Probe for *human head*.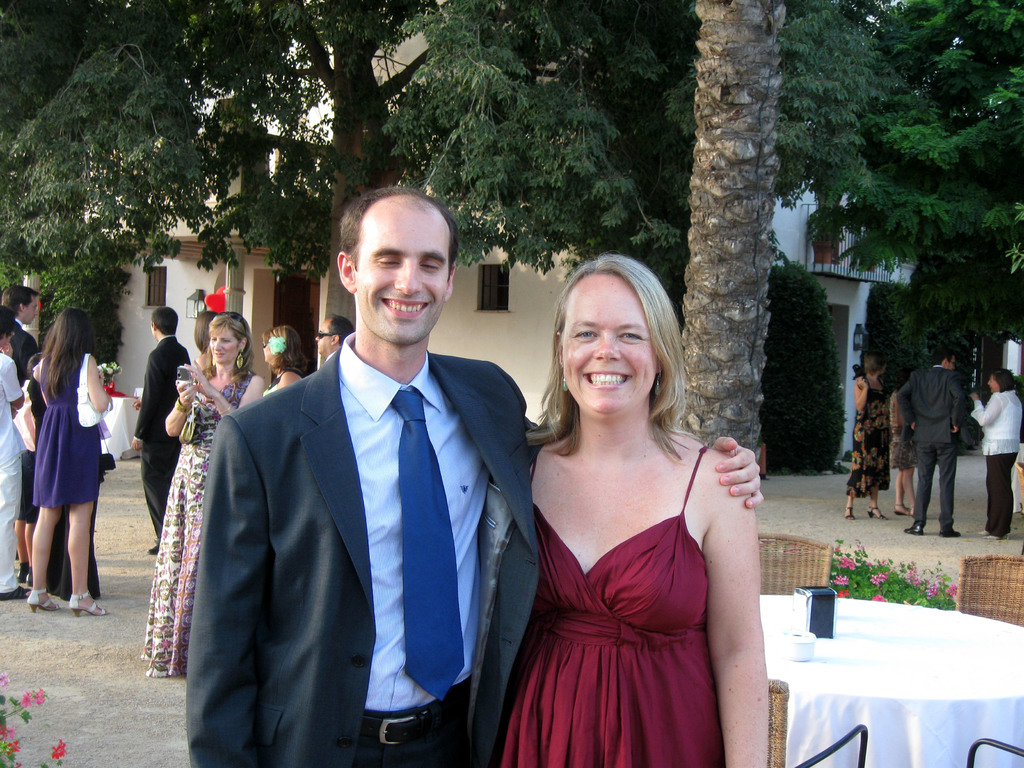
Probe result: (x1=313, y1=315, x2=350, y2=359).
